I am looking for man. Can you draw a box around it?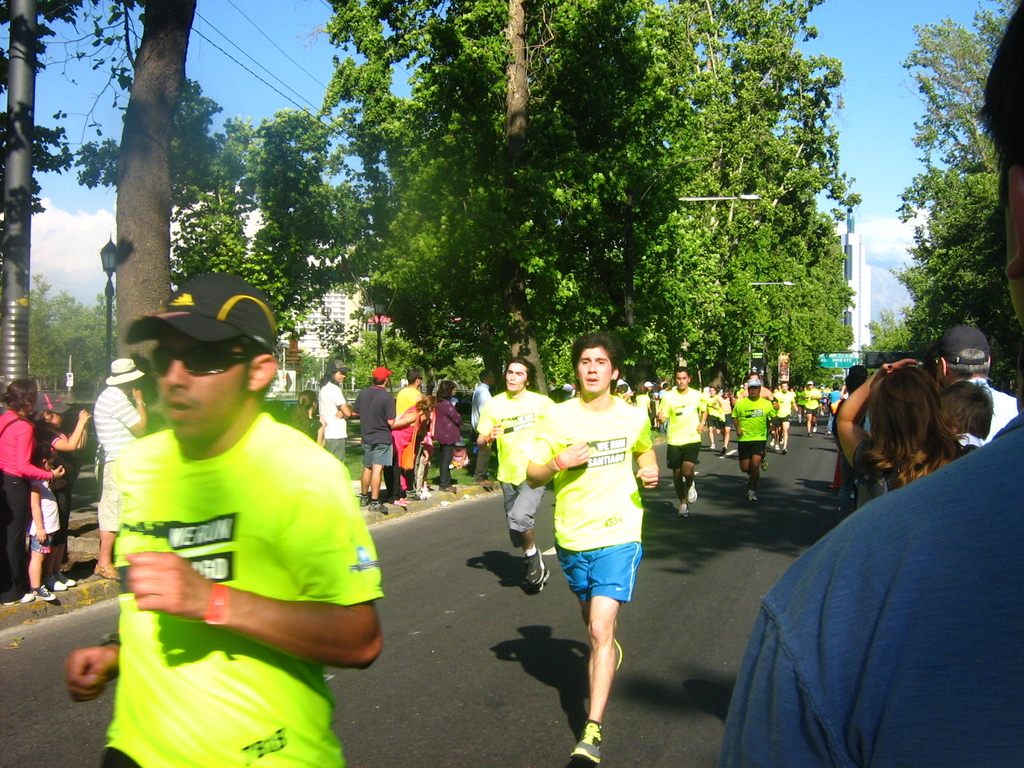
Sure, the bounding box is [left=650, top=367, right=710, bottom=520].
